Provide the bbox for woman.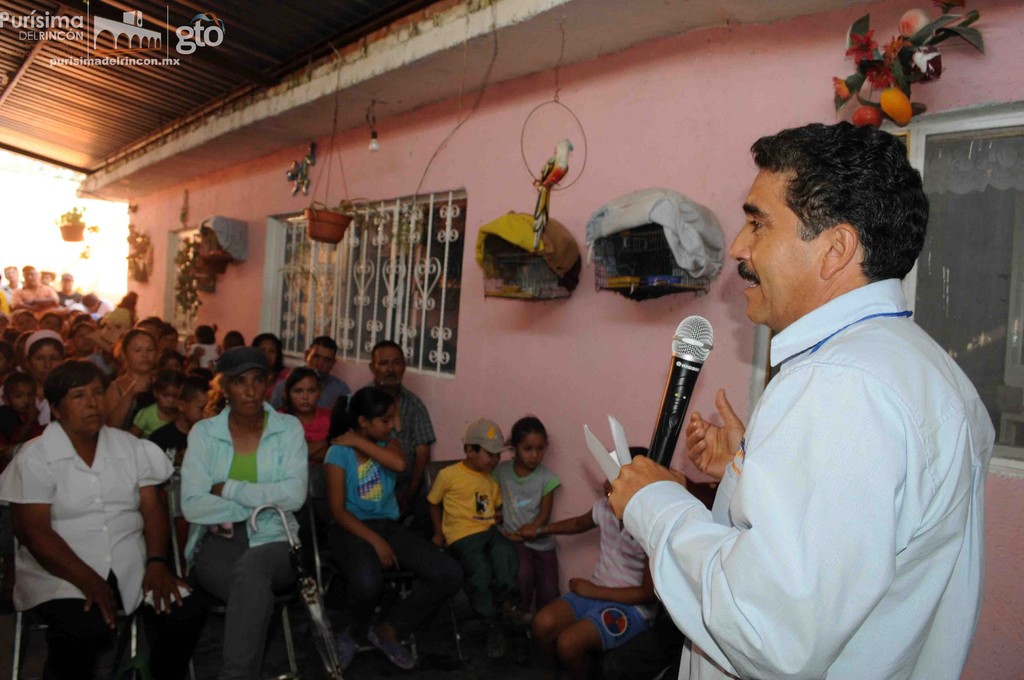
select_region(26, 328, 67, 423).
